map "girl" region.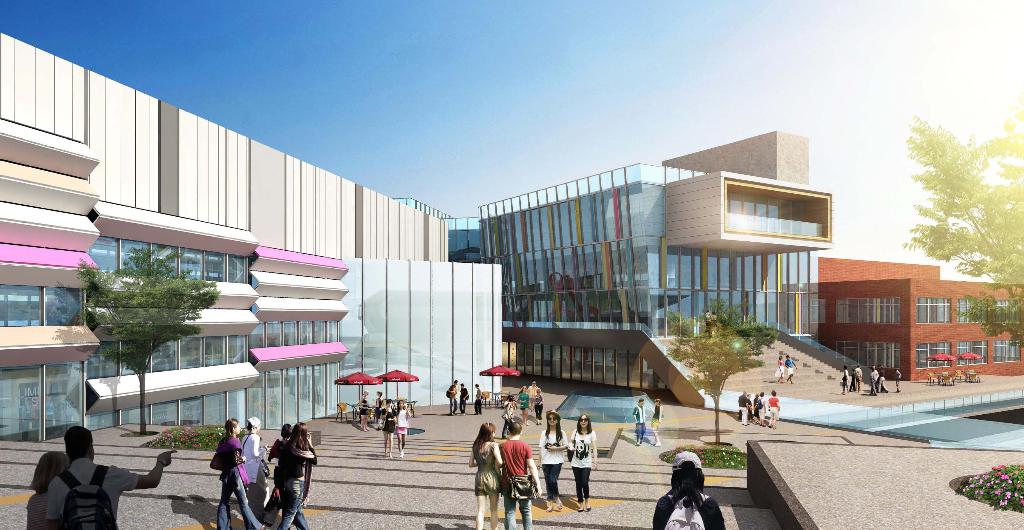
Mapped to box=[569, 414, 598, 513].
